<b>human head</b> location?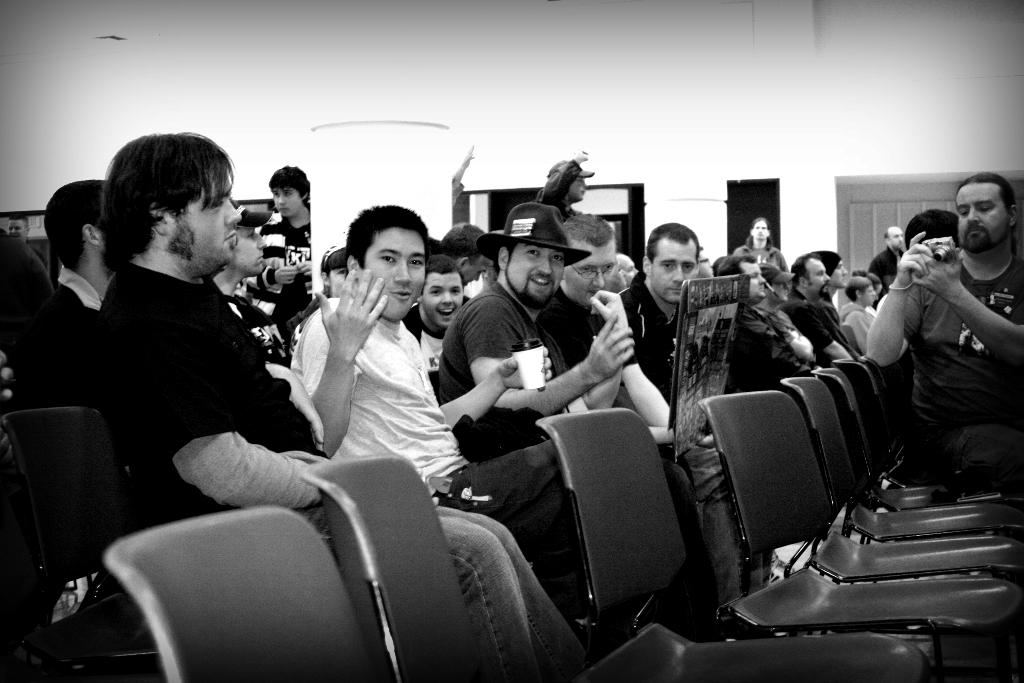
816 247 849 284
